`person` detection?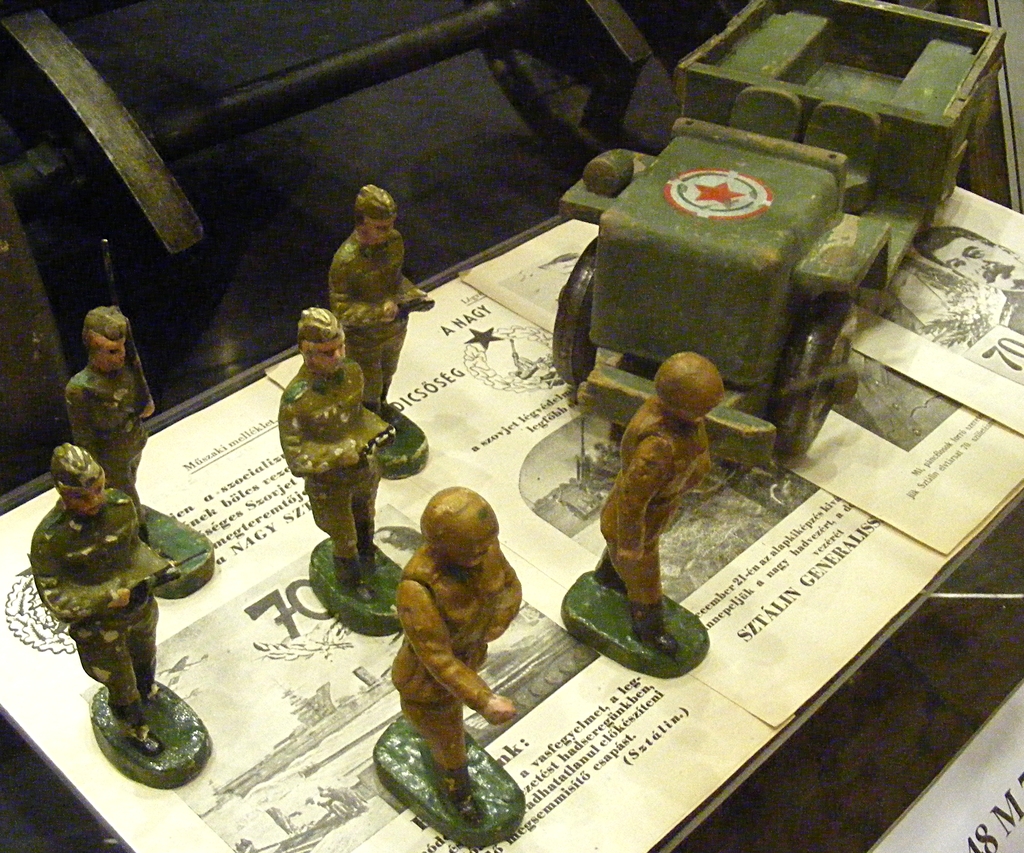
(x1=58, y1=297, x2=163, y2=555)
